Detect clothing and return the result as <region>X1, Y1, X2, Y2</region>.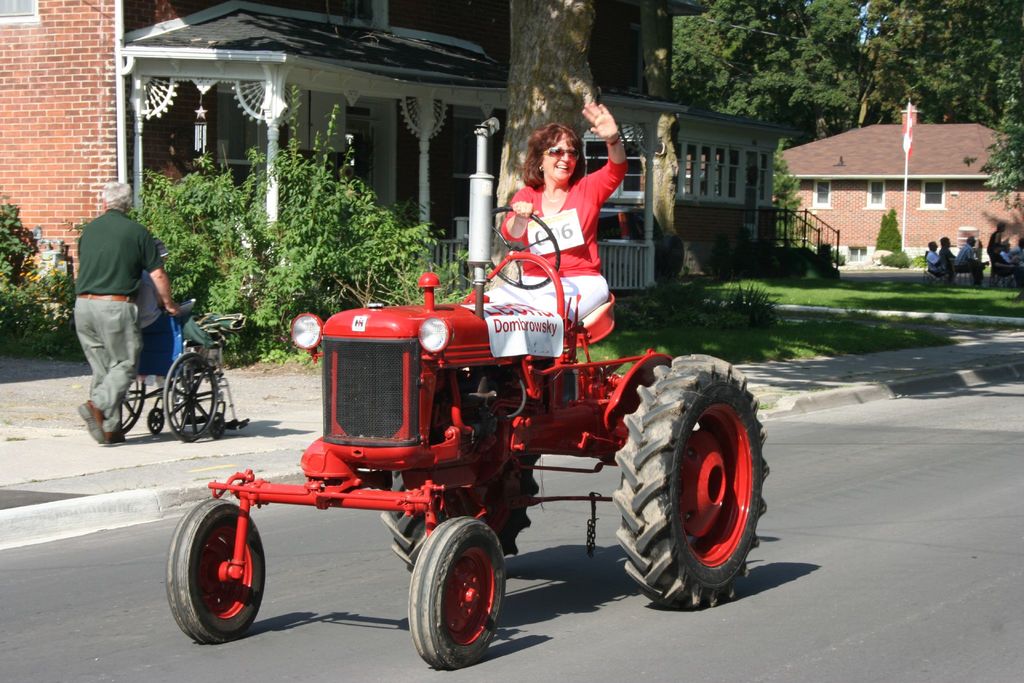
<region>926, 247, 939, 277</region>.
